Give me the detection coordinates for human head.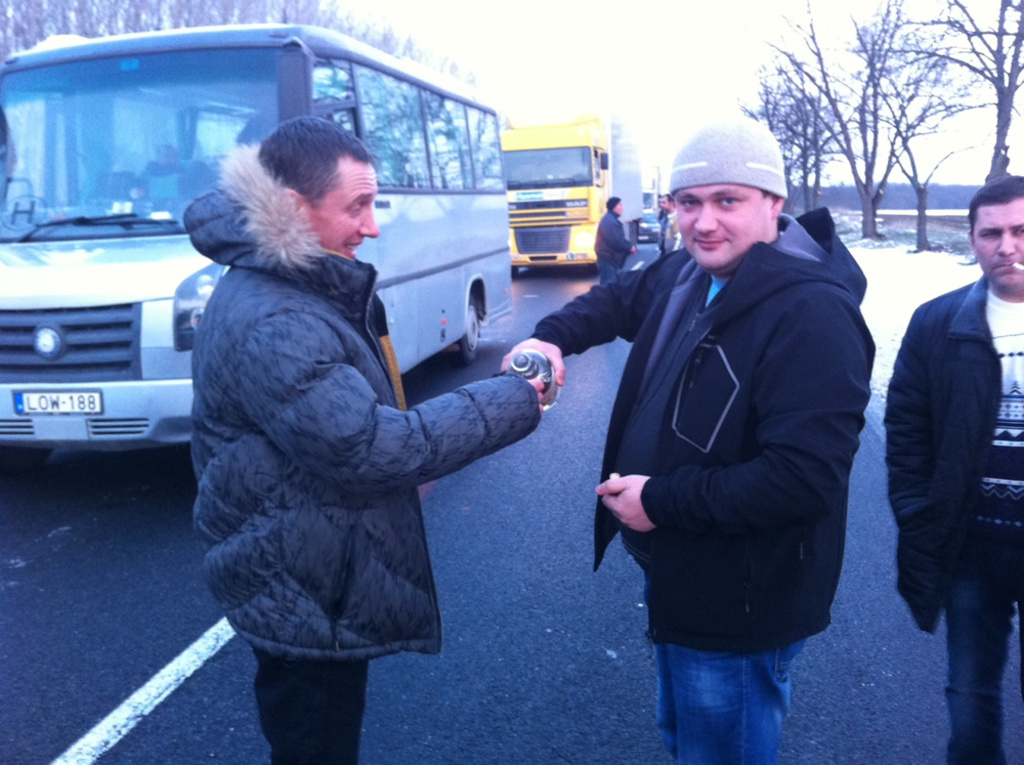
BBox(606, 197, 626, 214).
